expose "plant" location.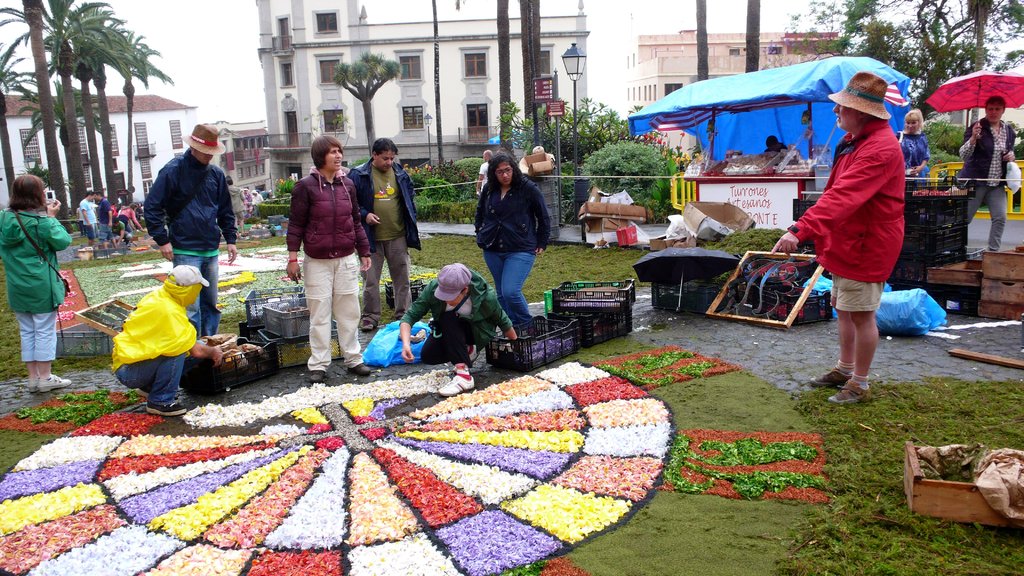
Exposed at box=[0, 365, 30, 383].
